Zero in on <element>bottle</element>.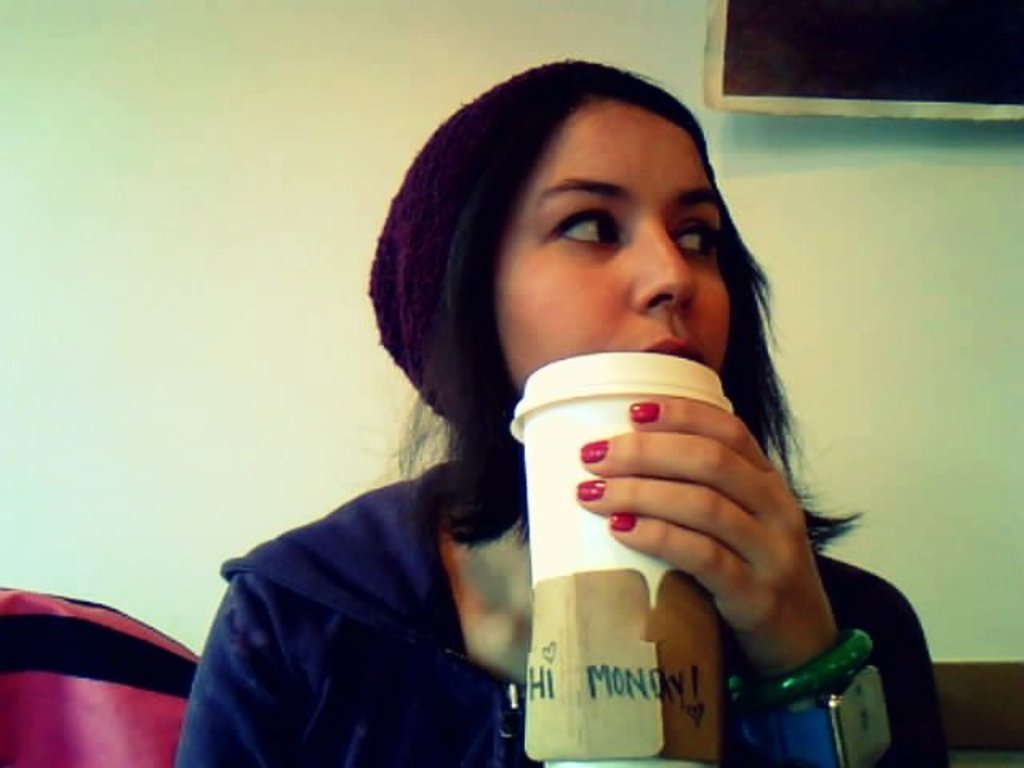
Zeroed in: BBox(515, 350, 738, 758).
